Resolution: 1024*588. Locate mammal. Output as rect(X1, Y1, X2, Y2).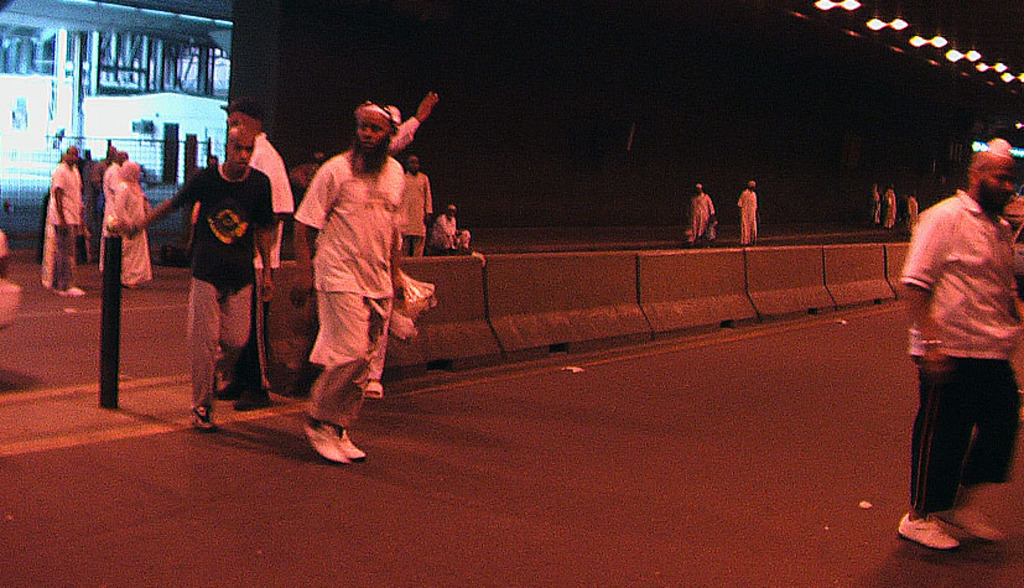
rect(869, 184, 883, 222).
